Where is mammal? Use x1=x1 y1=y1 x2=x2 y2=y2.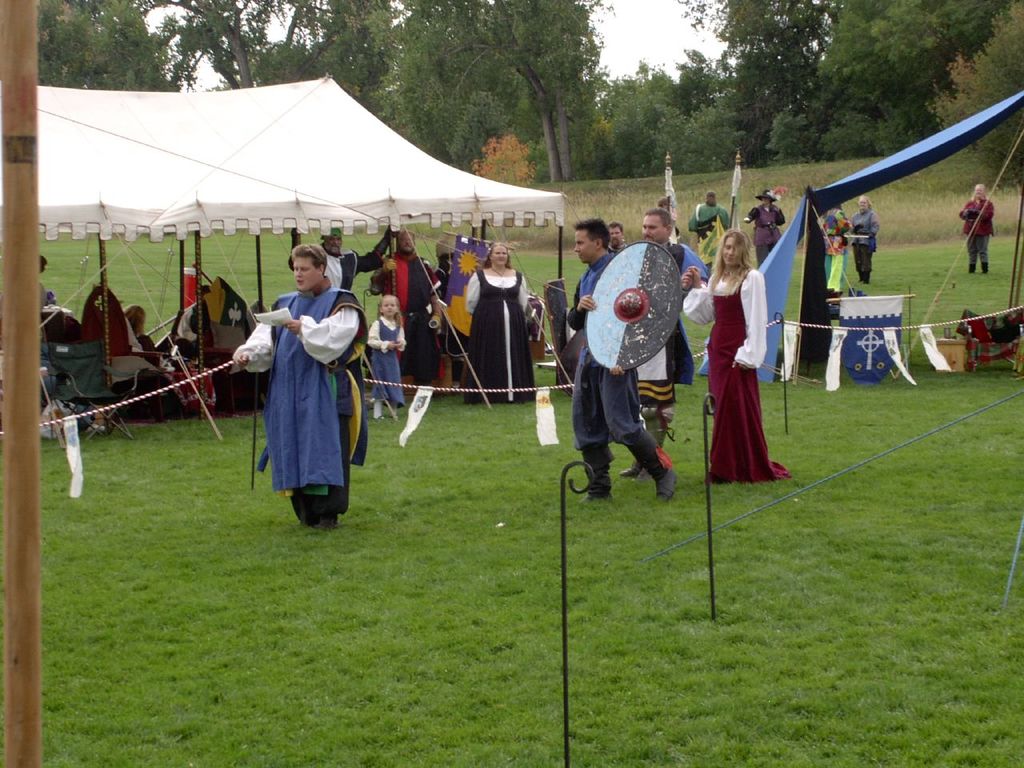
x1=745 y1=190 x2=786 y2=266.
